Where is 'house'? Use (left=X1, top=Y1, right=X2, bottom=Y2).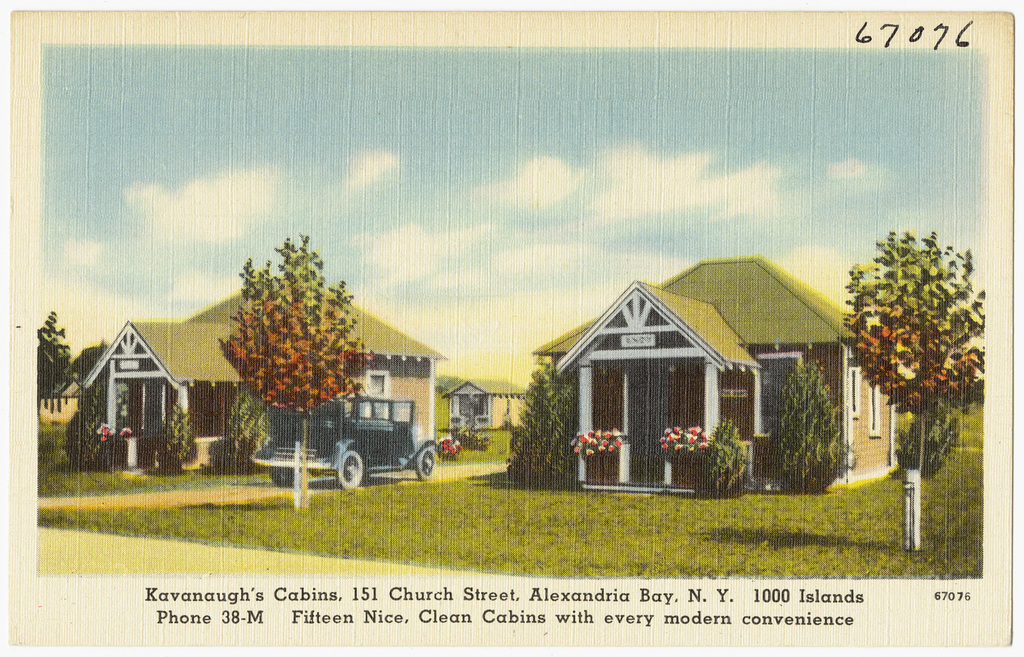
(left=433, top=375, right=528, bottom=433).
